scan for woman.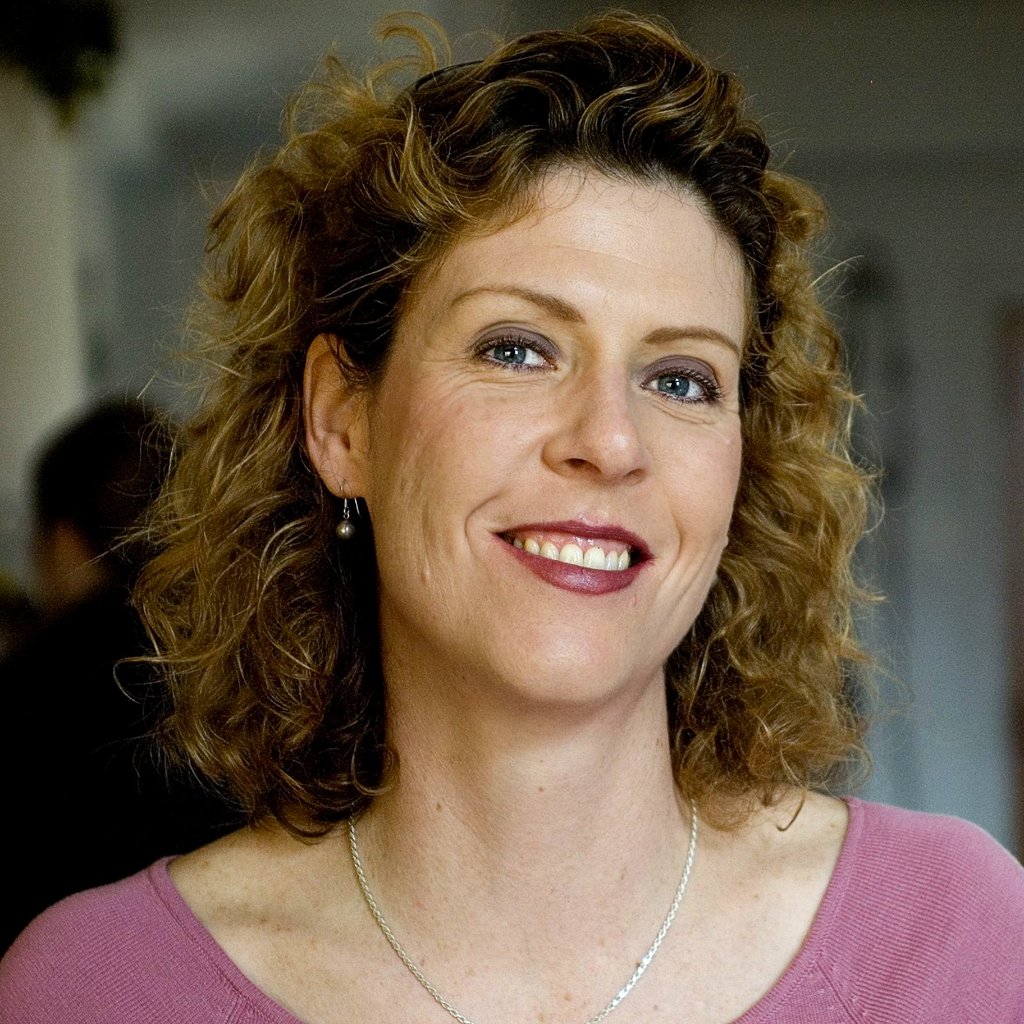
Scan result: left=31, top=3, right=983, bottom=1023.
